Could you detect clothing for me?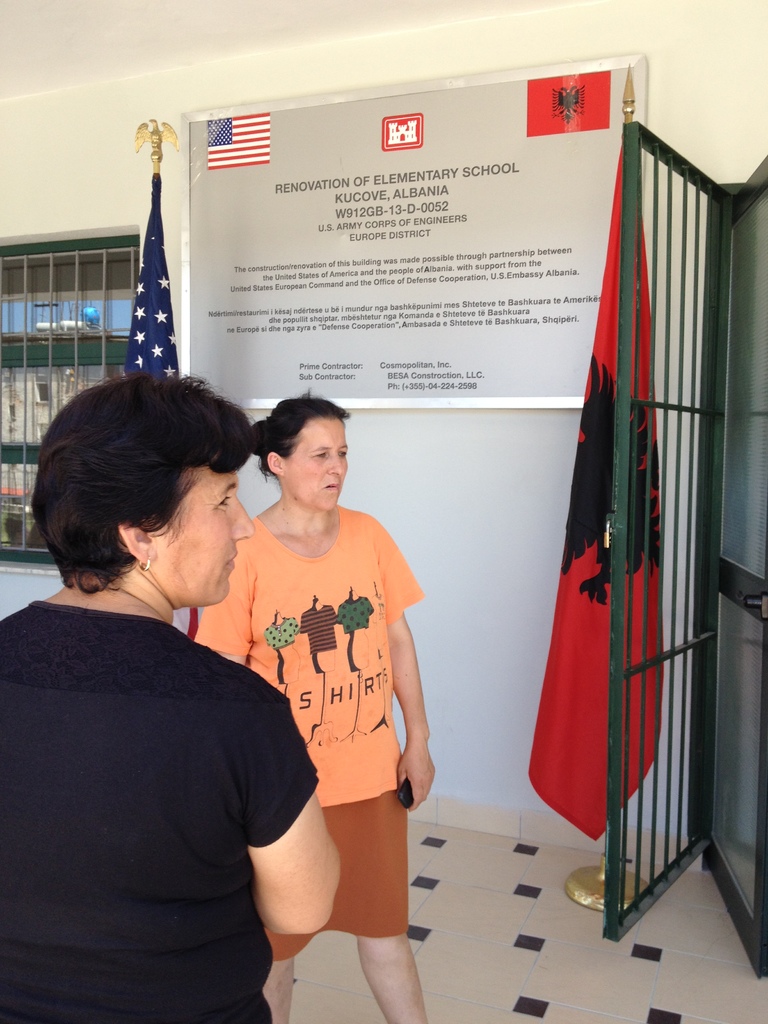
Detection result: pyautogui.locateOnScreen(0, 603, 319, 1023).
